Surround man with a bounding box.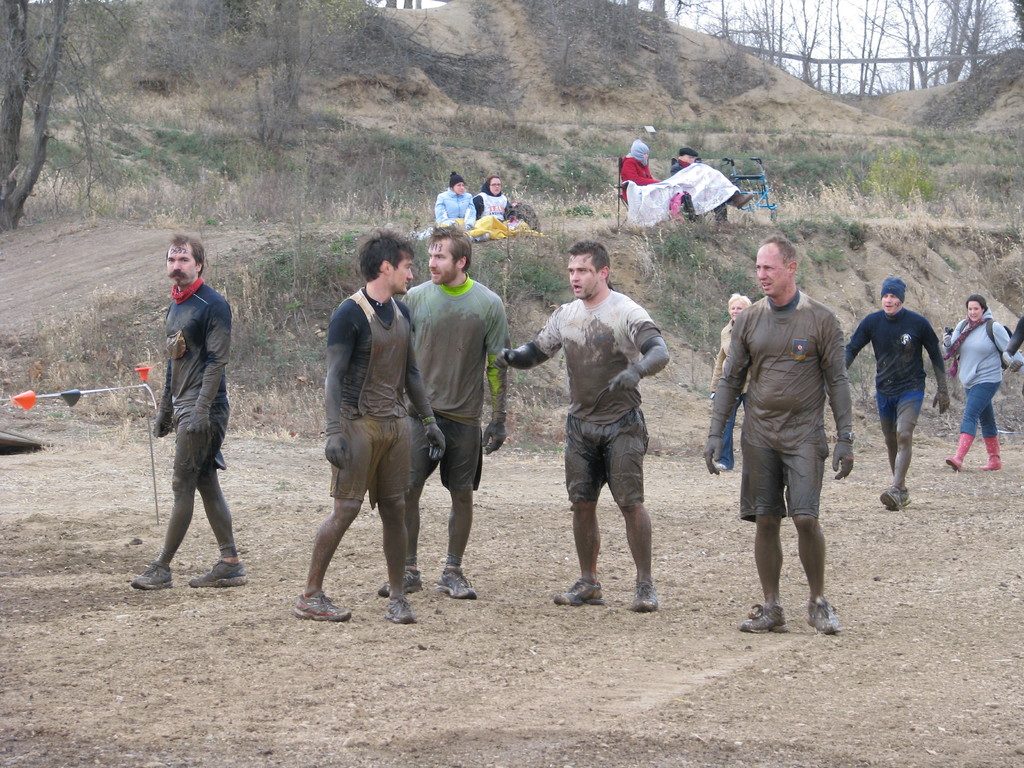
x1=697 y1=233 x2=862 y2=632.
